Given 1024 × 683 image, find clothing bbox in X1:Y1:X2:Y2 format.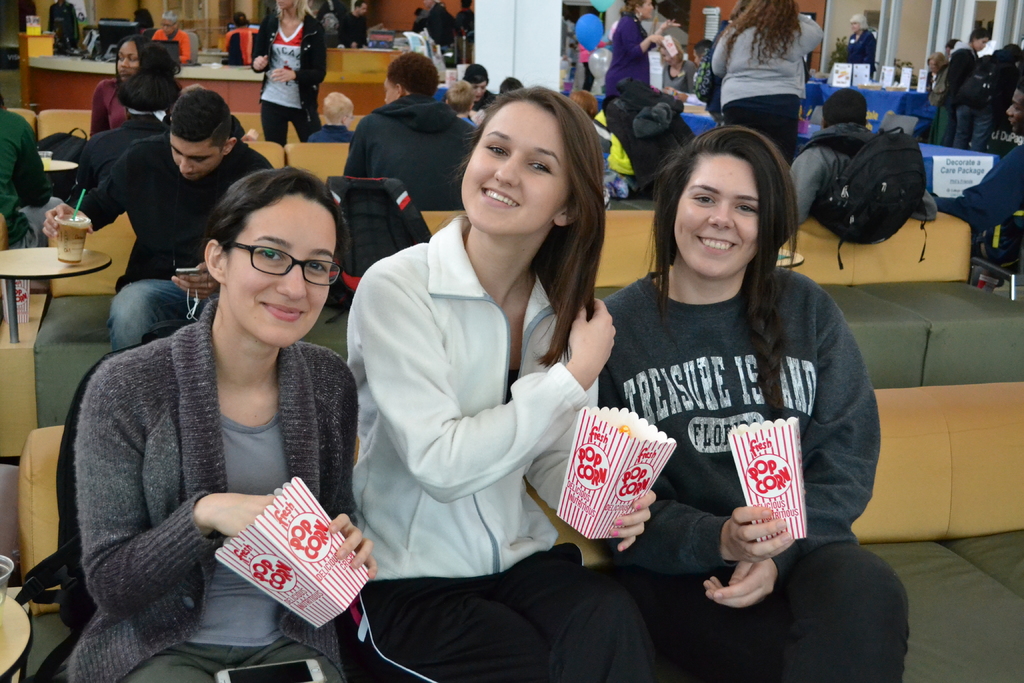
456:114:476:125.
